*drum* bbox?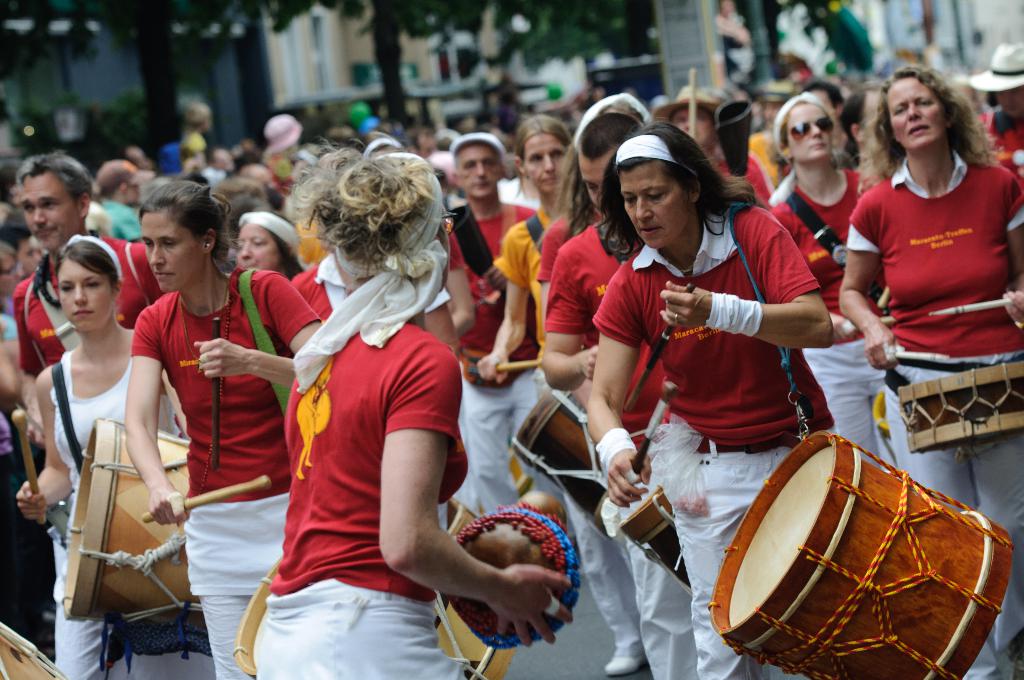
pyautogui.locateOnScreen(231, 496, 515, 679)
